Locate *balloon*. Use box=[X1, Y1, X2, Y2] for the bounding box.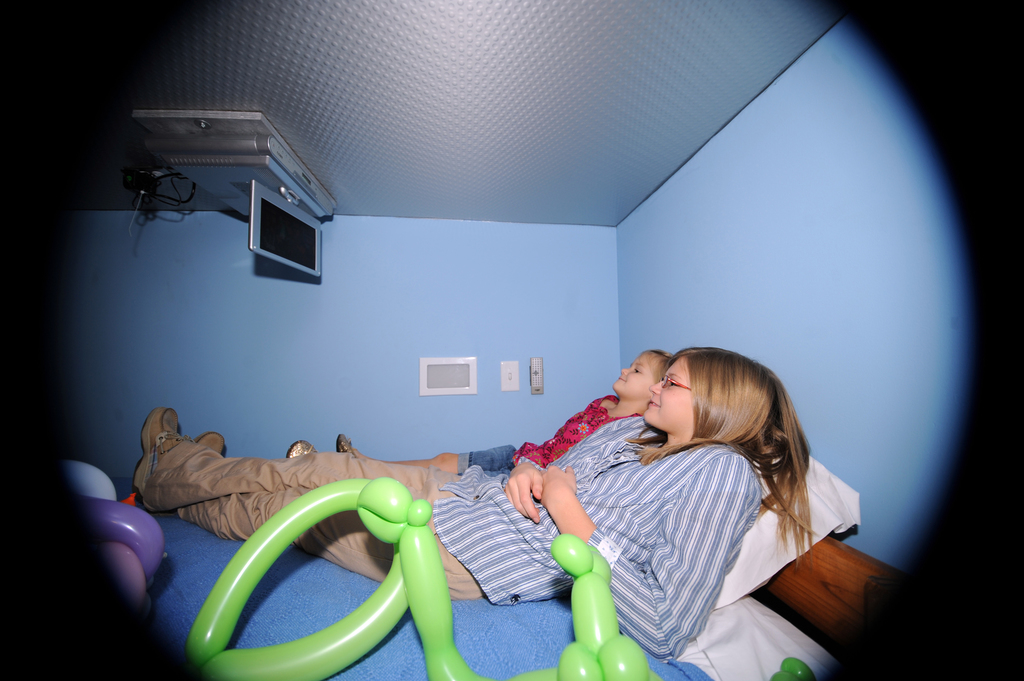
box=[78, 494, 170, 575].
